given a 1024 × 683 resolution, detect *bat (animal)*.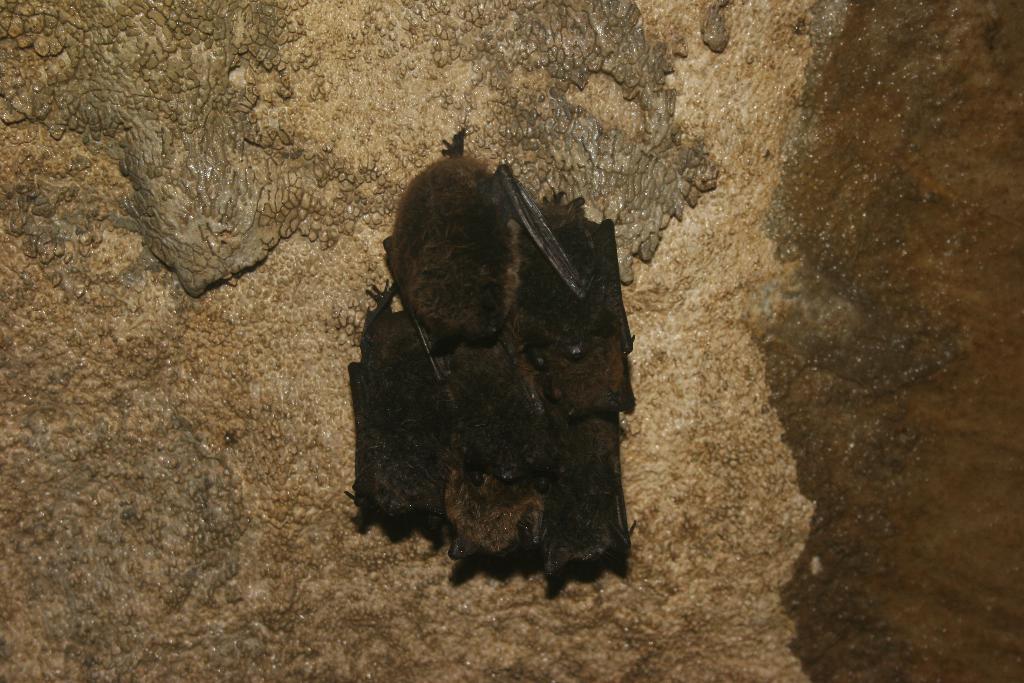
bbox(509, 188, 639, 426).
